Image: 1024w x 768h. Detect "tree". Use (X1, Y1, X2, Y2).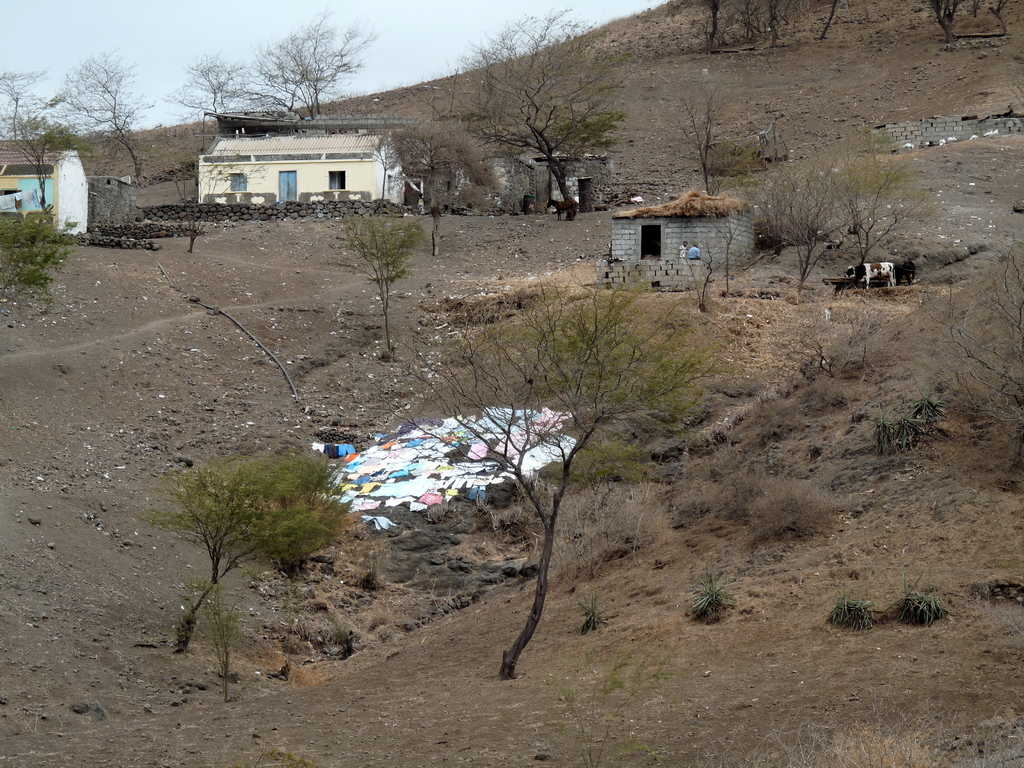
(387, 123, 508, 254).
